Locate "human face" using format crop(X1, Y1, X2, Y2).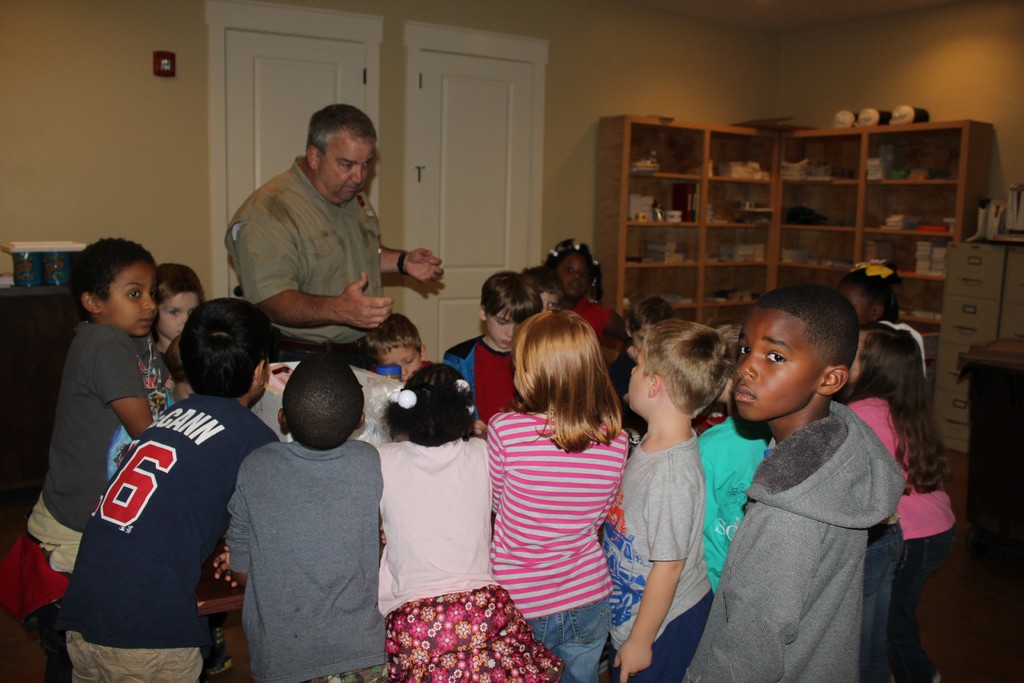
crop(559, 253, 590, 296).
